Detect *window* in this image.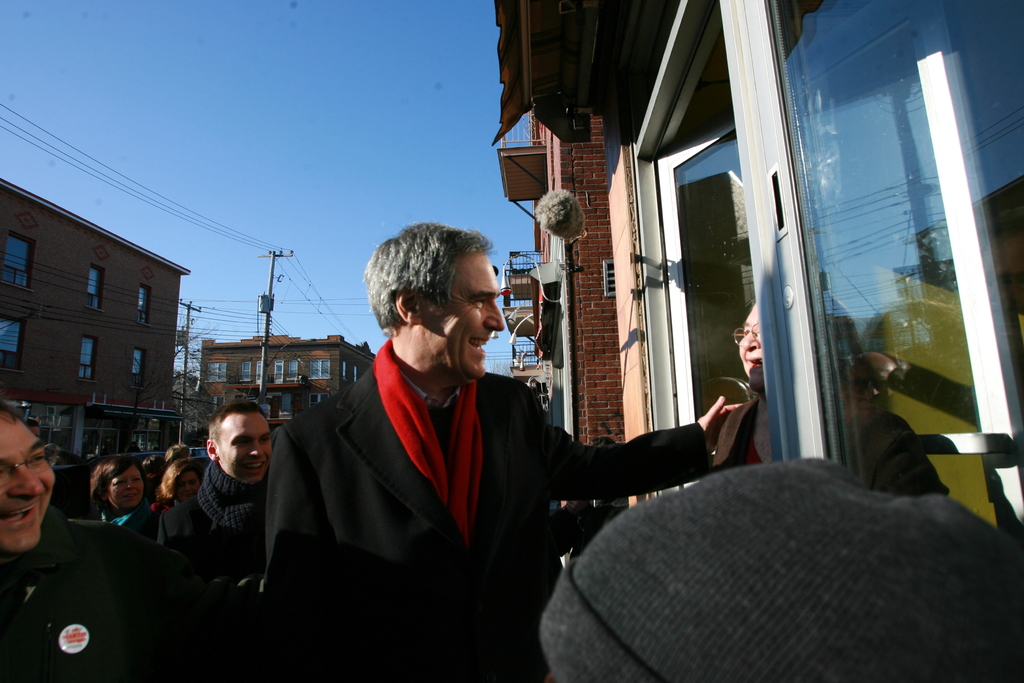
Detection: bbox(283, 395, 295, 418).
